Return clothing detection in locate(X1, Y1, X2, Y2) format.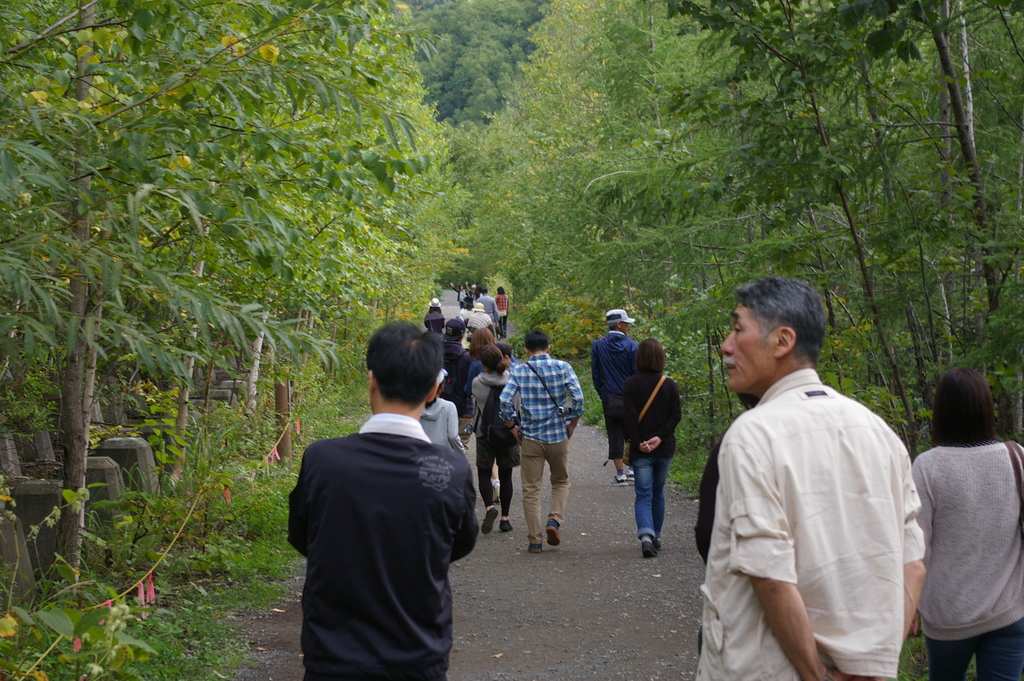
locate(440, 334, 471, 420).
